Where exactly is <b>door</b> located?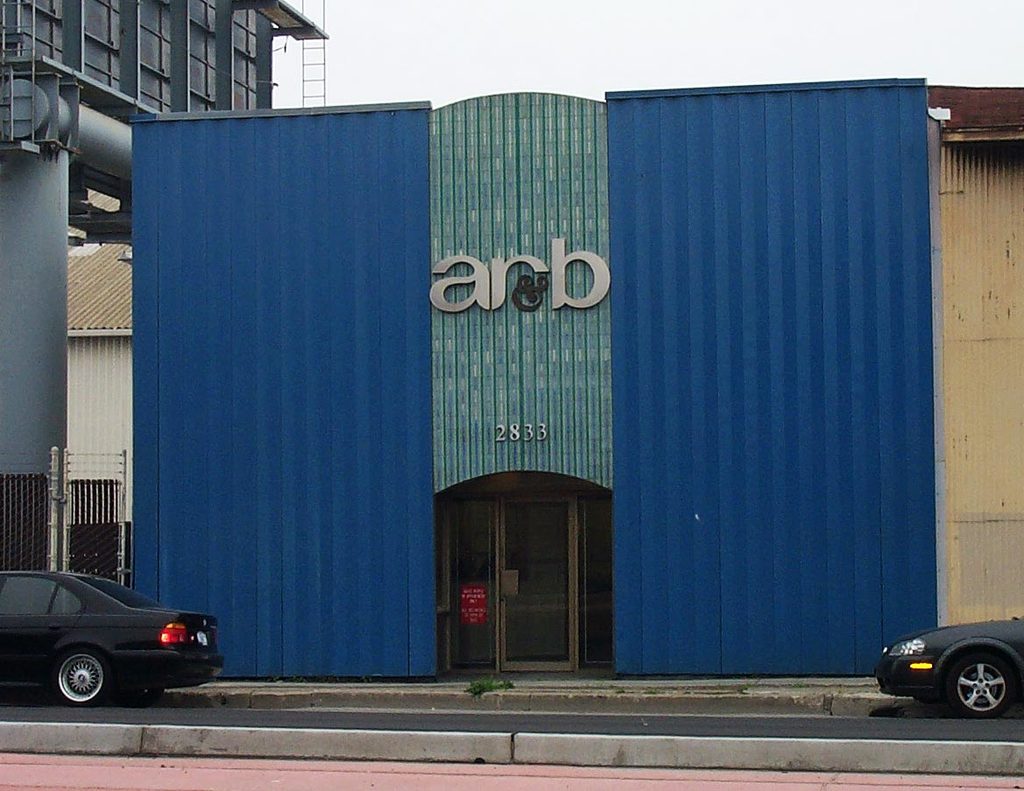
Its bounding box is x1=488 y1=505 x2=582 y2=671.
